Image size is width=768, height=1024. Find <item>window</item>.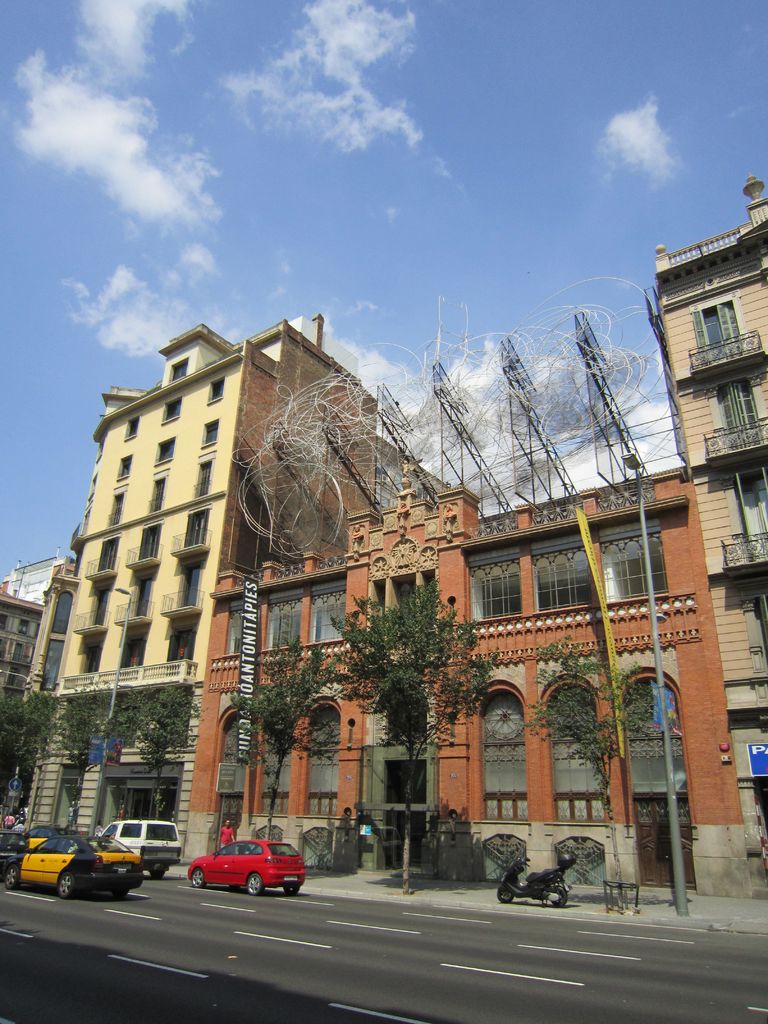
region(79, 586, 111, 628).
